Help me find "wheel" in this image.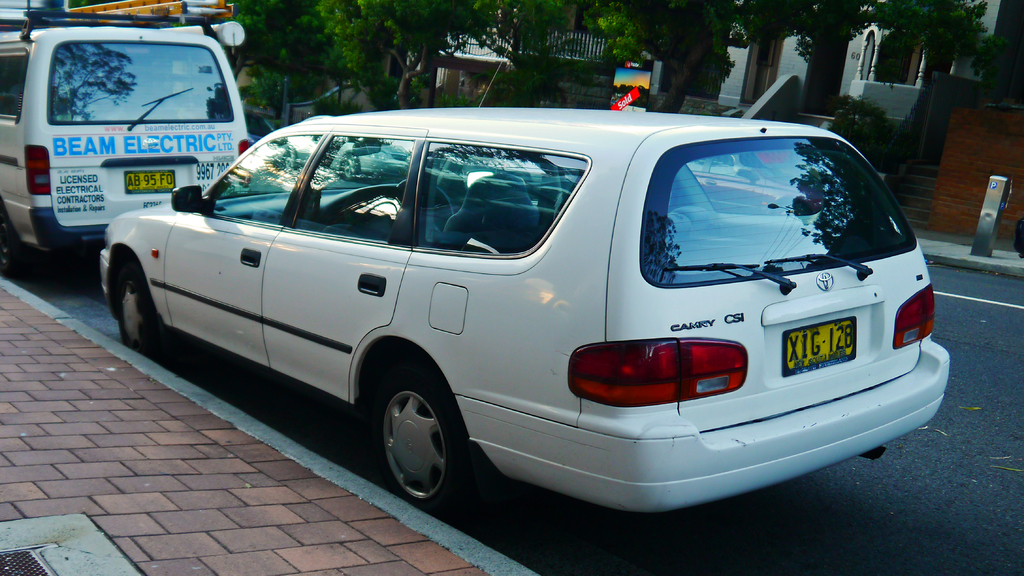
Found it: rect(115, 258, 178, 373).
